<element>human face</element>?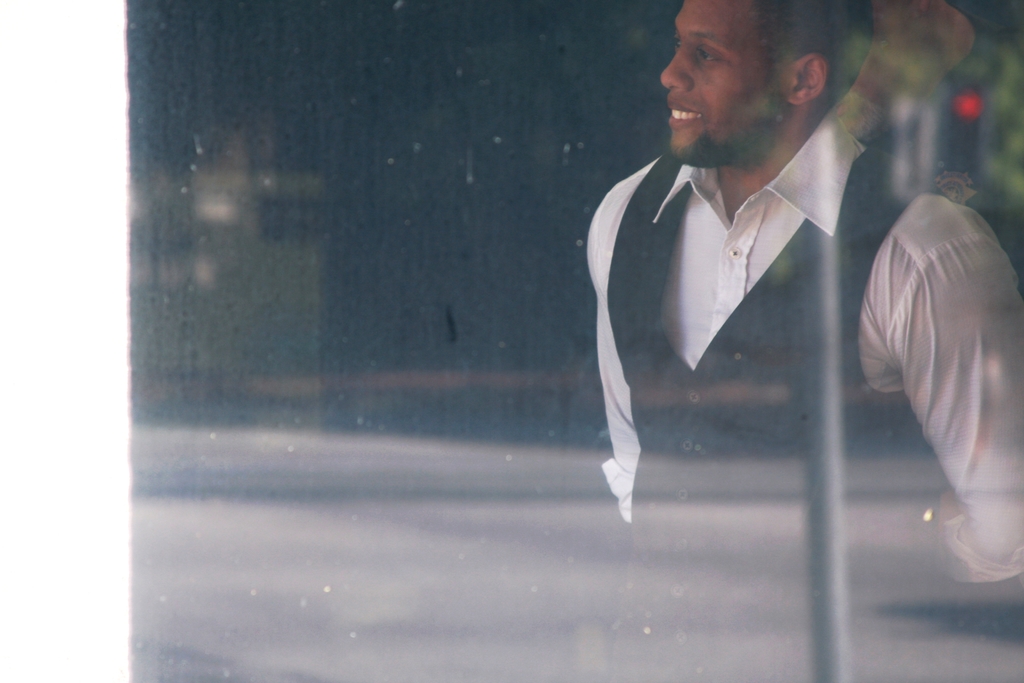
detection(659, 0, 785, 154)
